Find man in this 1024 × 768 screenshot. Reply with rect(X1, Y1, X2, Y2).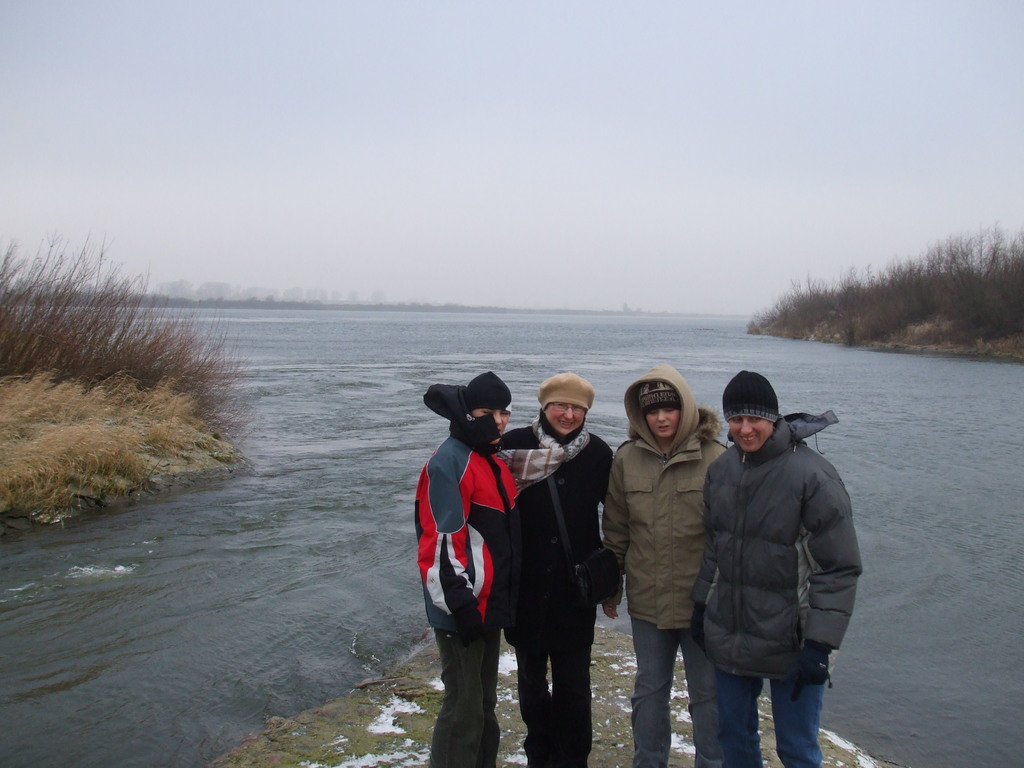
rect(502, 371, 618, 767).
